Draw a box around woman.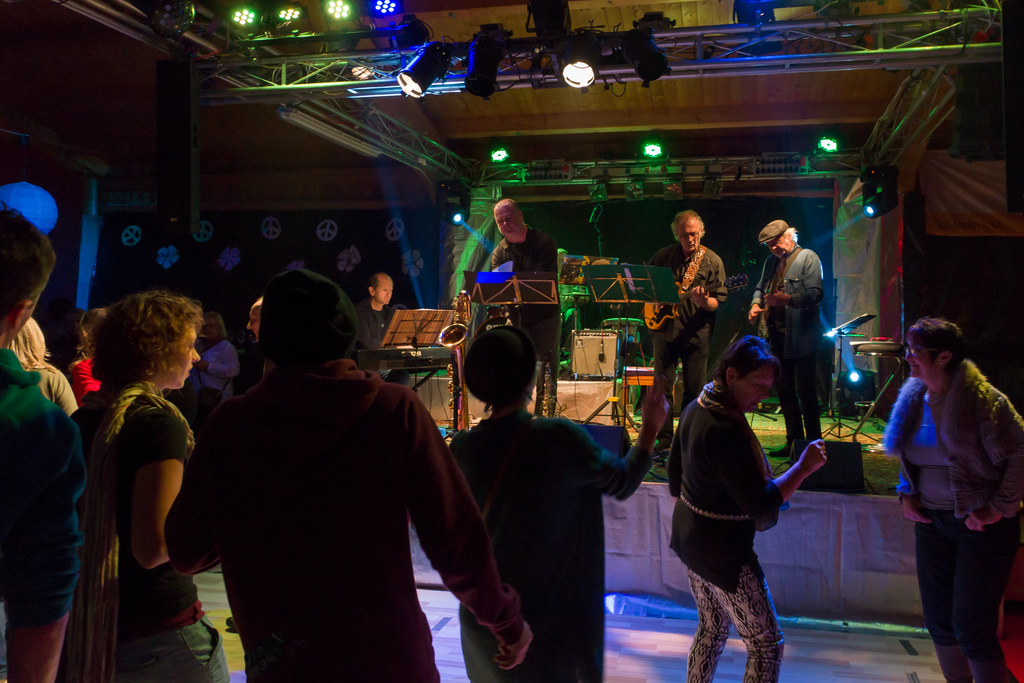
select_region(670, 333, 824, 682).
